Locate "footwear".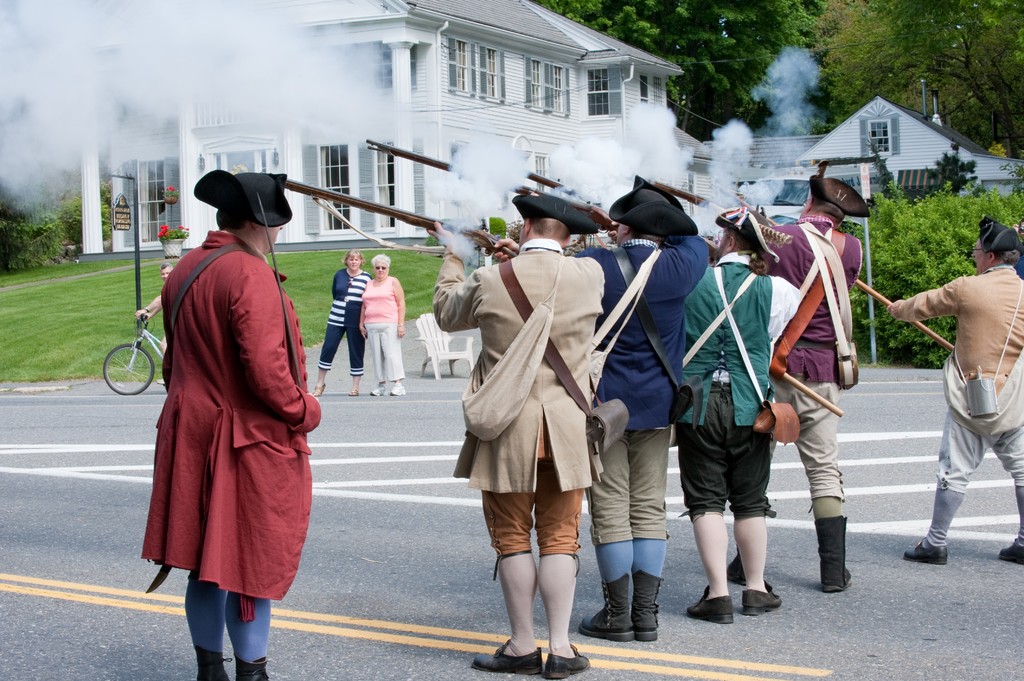
Bounding box: region(541, 641, 588, 680).
